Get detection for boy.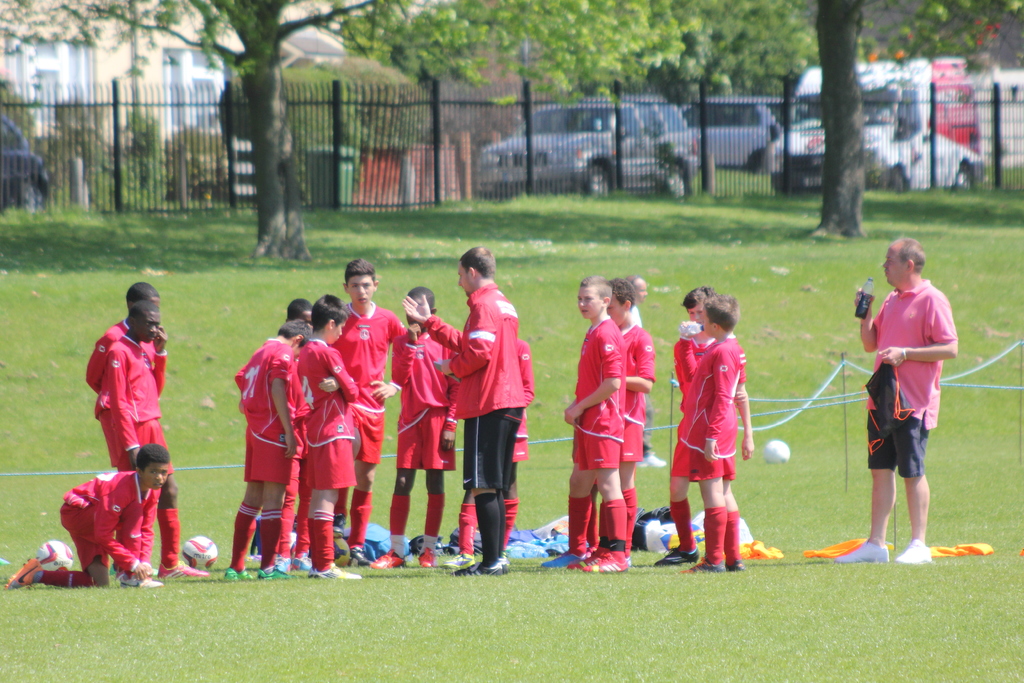
Detection: bbox=(101, 304, 216, 587).
